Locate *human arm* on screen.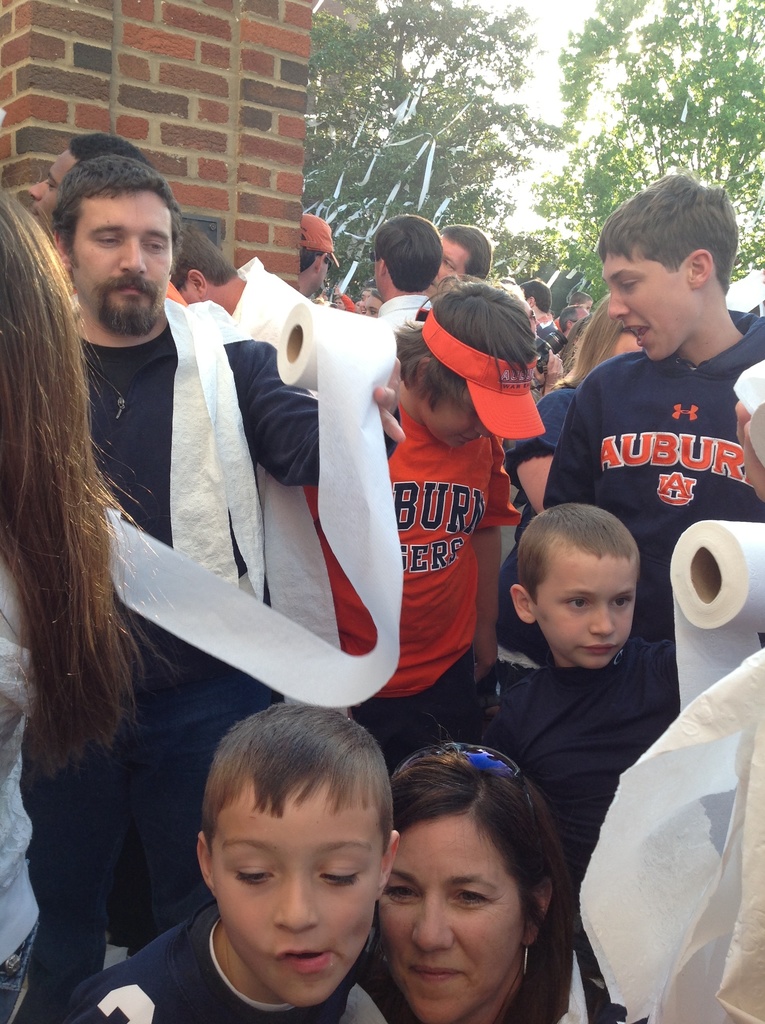
On screen at detection(471, 433, 520, 734).
